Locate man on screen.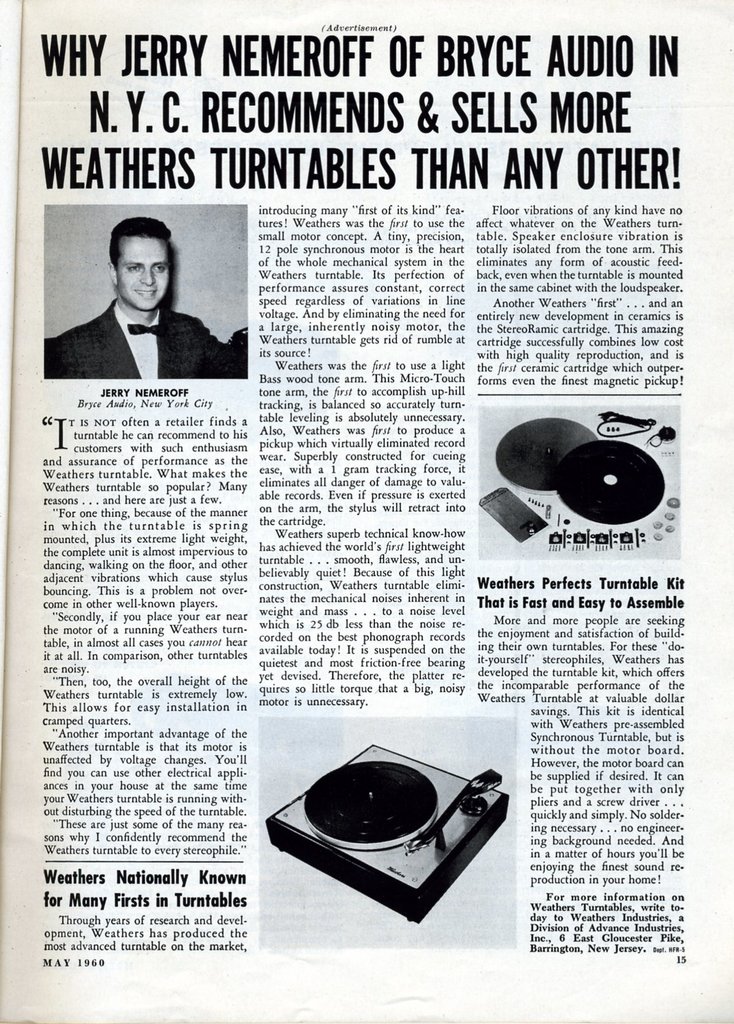
On screen at <box>64,202,225,390</box>.
